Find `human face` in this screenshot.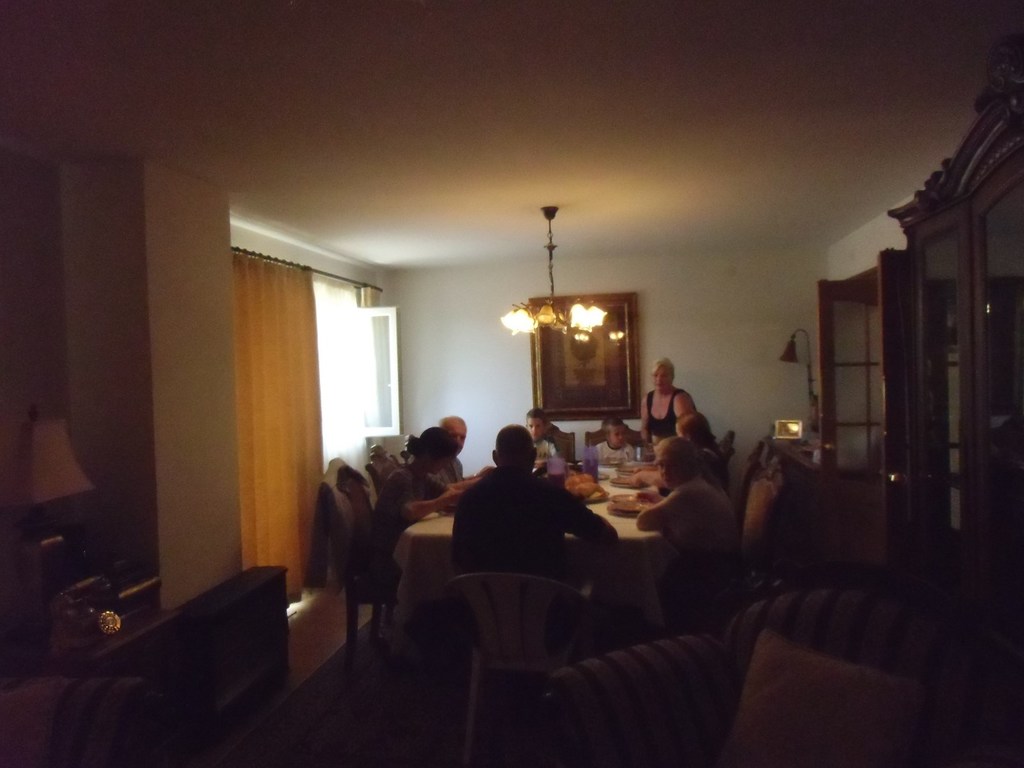
The bounding box for `human face` is bbox(525, 417, 547, 436).
